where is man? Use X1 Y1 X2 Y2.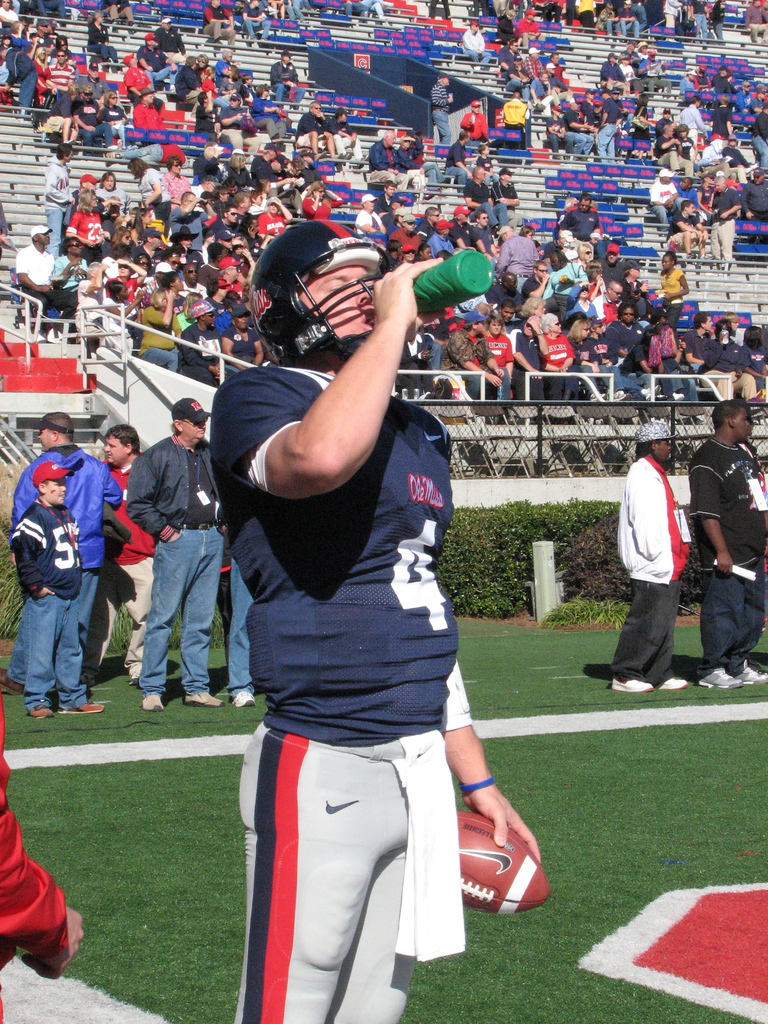
518 12 541 45.
